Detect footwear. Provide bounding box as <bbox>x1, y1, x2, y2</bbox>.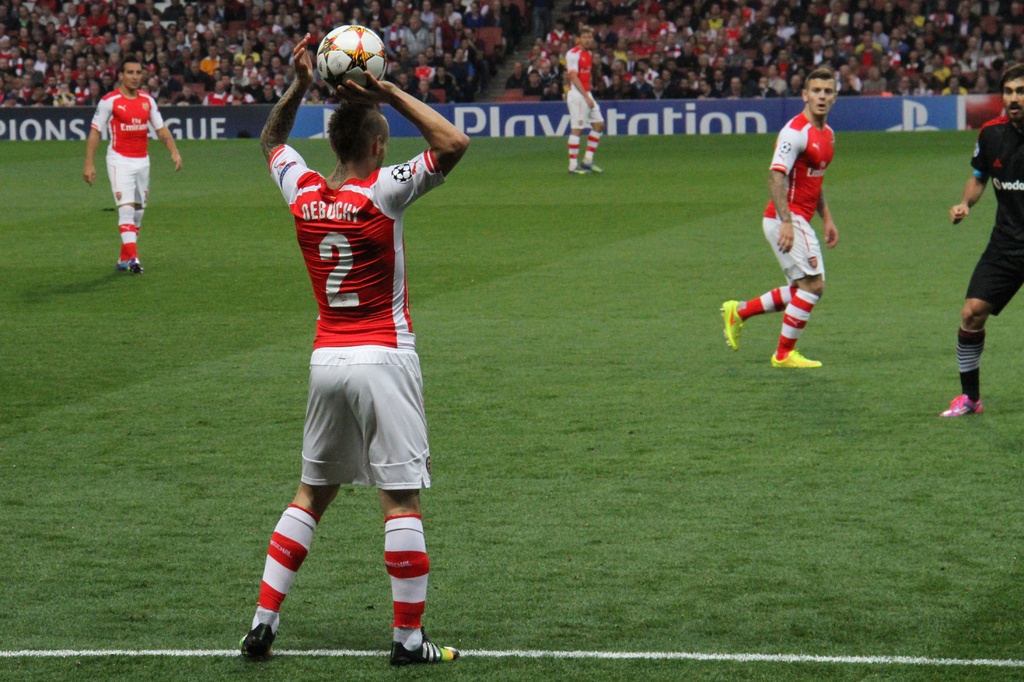
<bbox>772, 350, 819, 367</bbox>.
